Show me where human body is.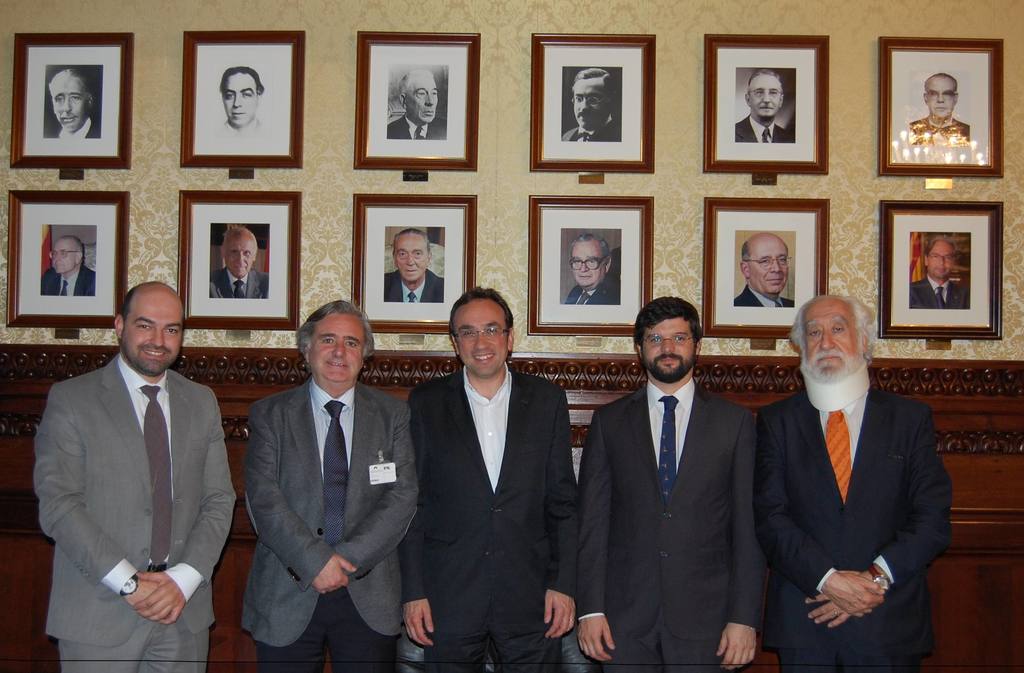
human body is at bbox(40, 61, 100, 146).
